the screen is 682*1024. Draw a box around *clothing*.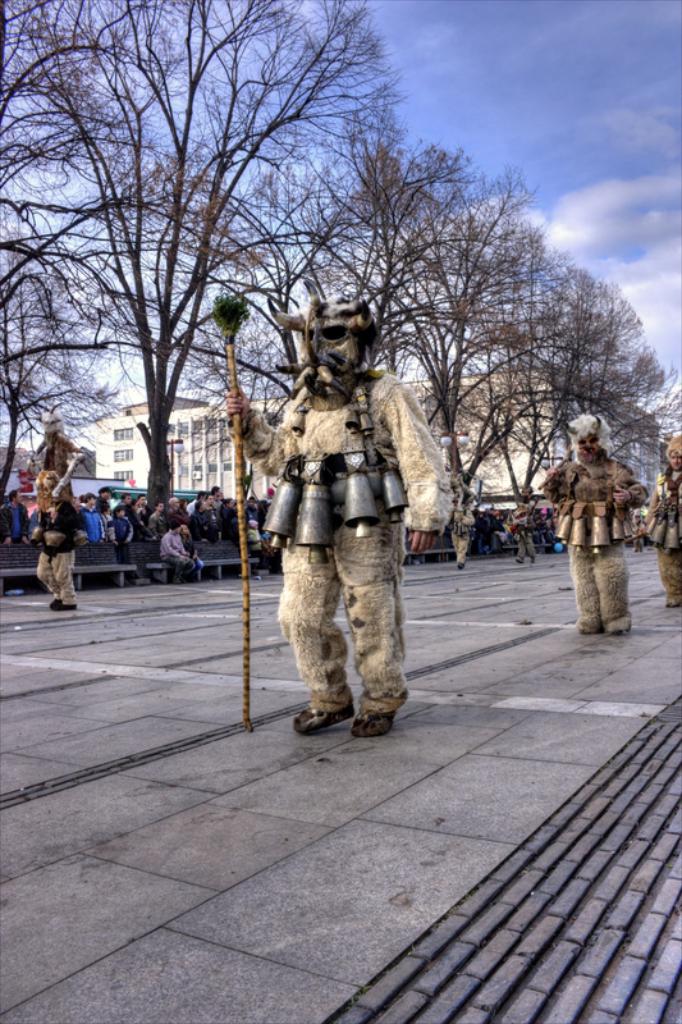
<region>649, 474, 681, 600</region>.
